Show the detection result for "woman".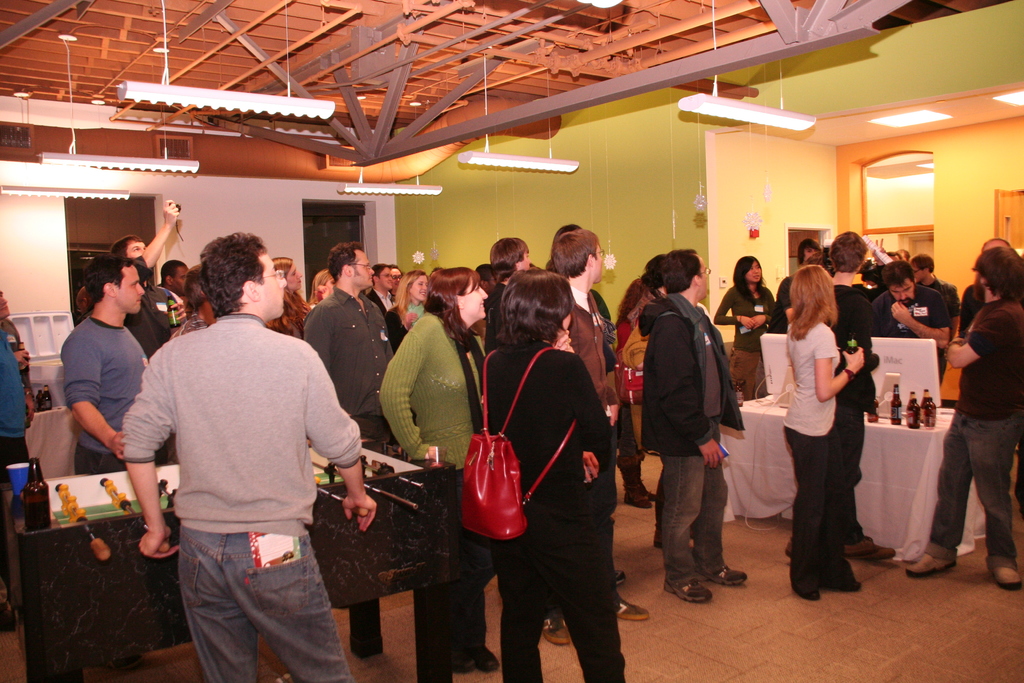
[x1=170, y1=263, x2=214, y2=340].
